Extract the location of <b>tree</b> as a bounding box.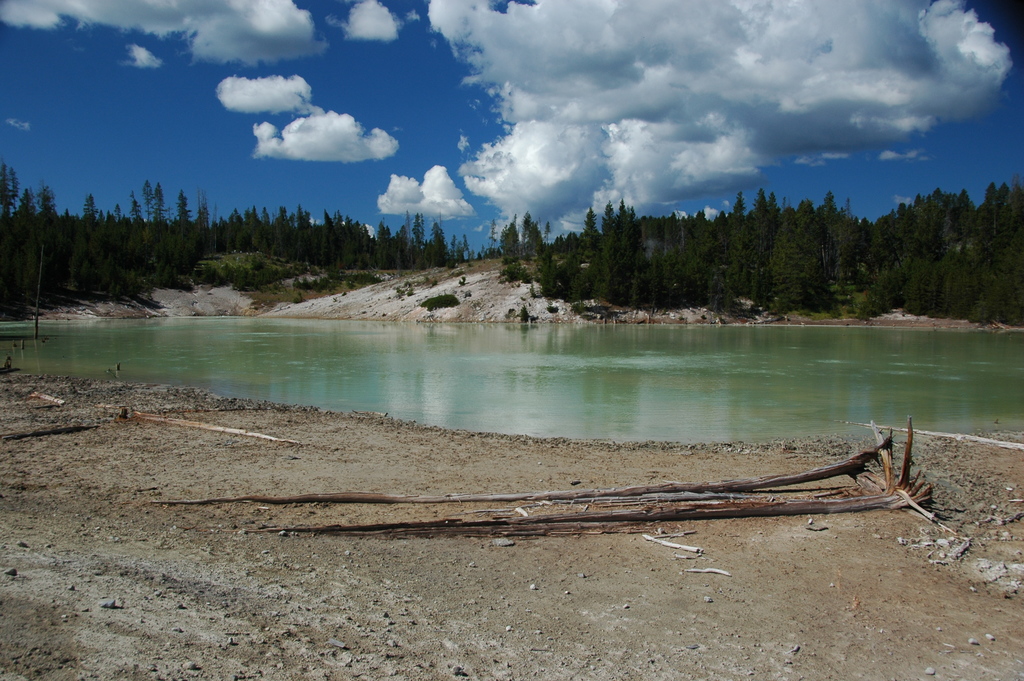
rect(147, 185, 168, 259).
